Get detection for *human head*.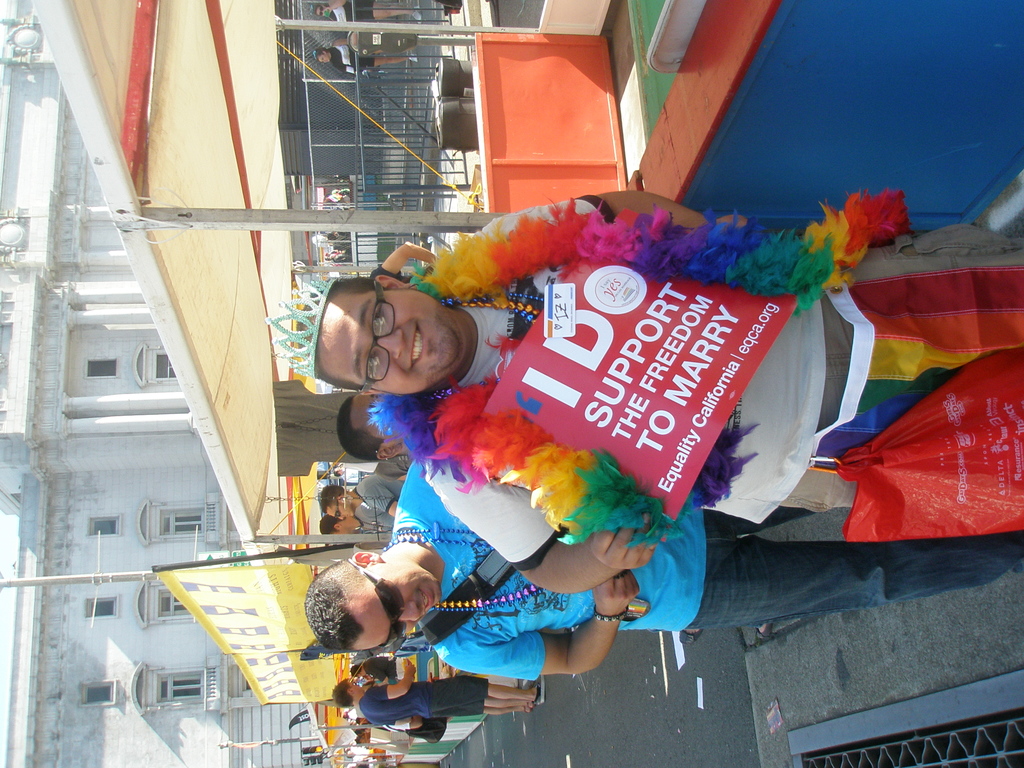
Detection: 320/485/354/522.
